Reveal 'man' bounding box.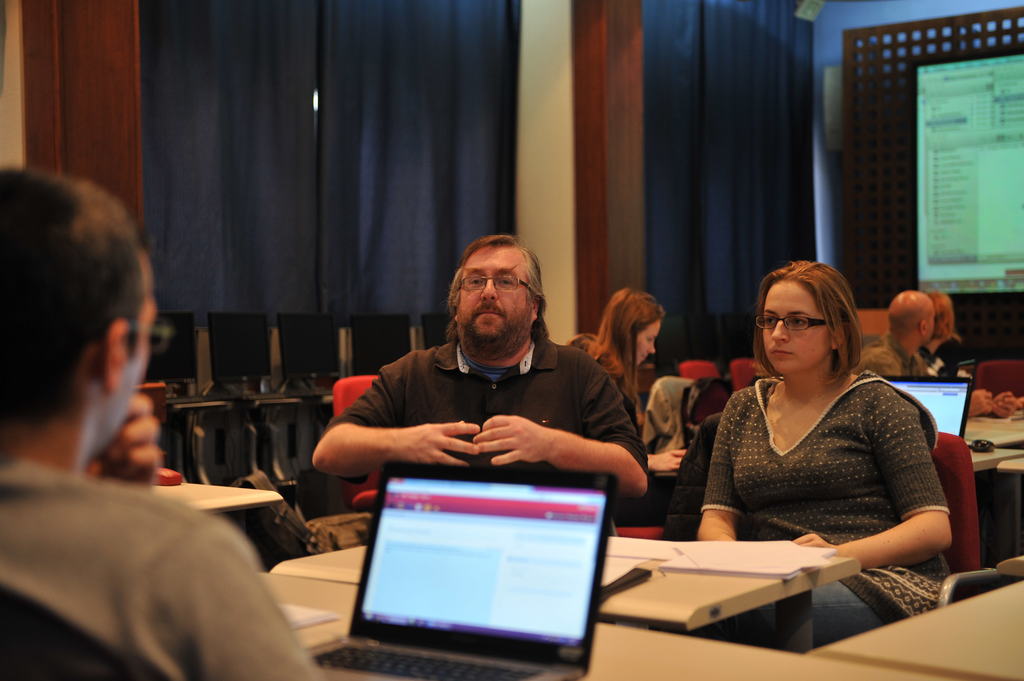
Revealed: detection(851, 292, 1018, 418).
